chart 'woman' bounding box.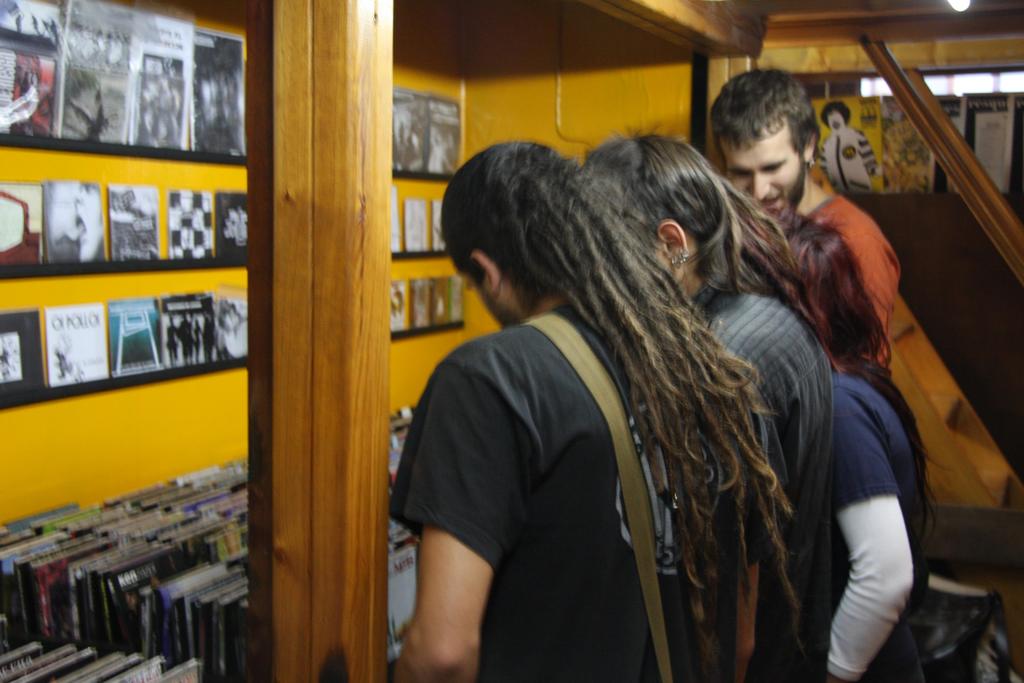
Charted: x1=576, y1=124, x2=834, y2=682.
